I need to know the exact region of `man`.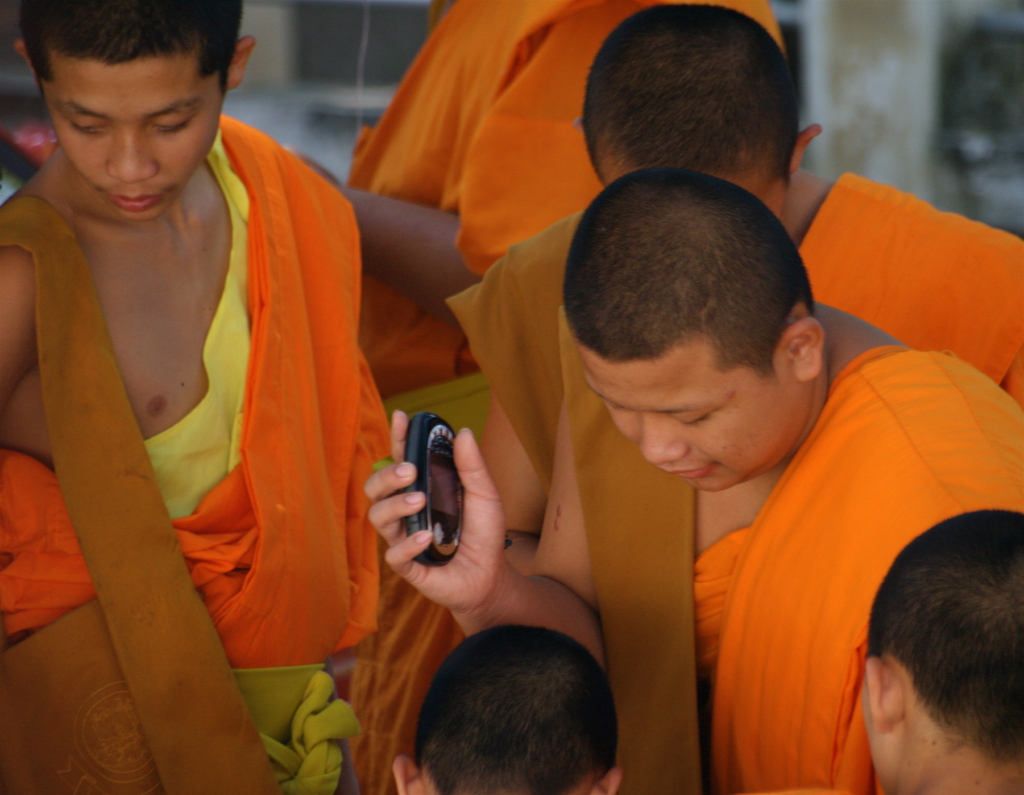
Region: left=447, top=0, right=1023, bottom=791.
